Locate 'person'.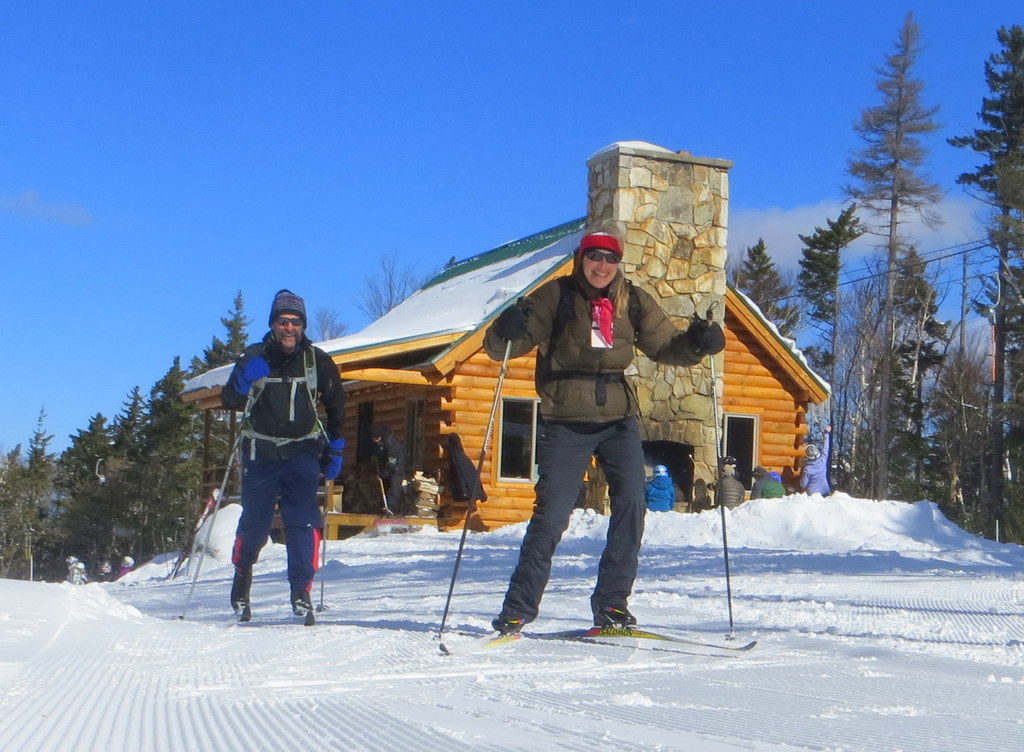
Bounding box: <bbox>358, 422, 396, 506</bbox>.
